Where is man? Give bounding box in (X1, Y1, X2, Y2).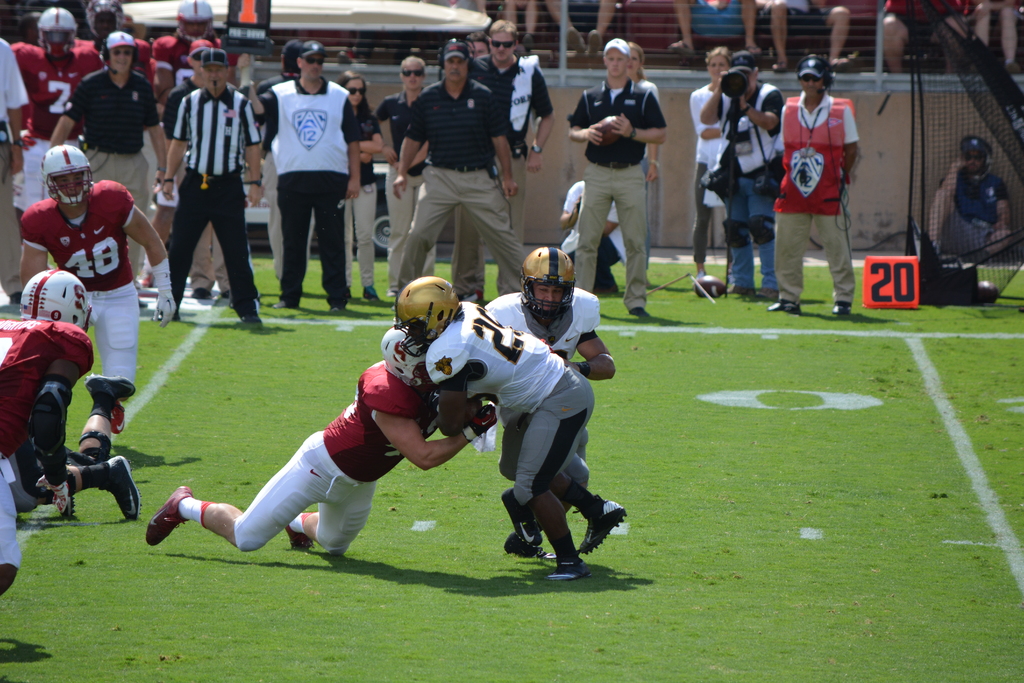
(81, 1, 150, 77).
